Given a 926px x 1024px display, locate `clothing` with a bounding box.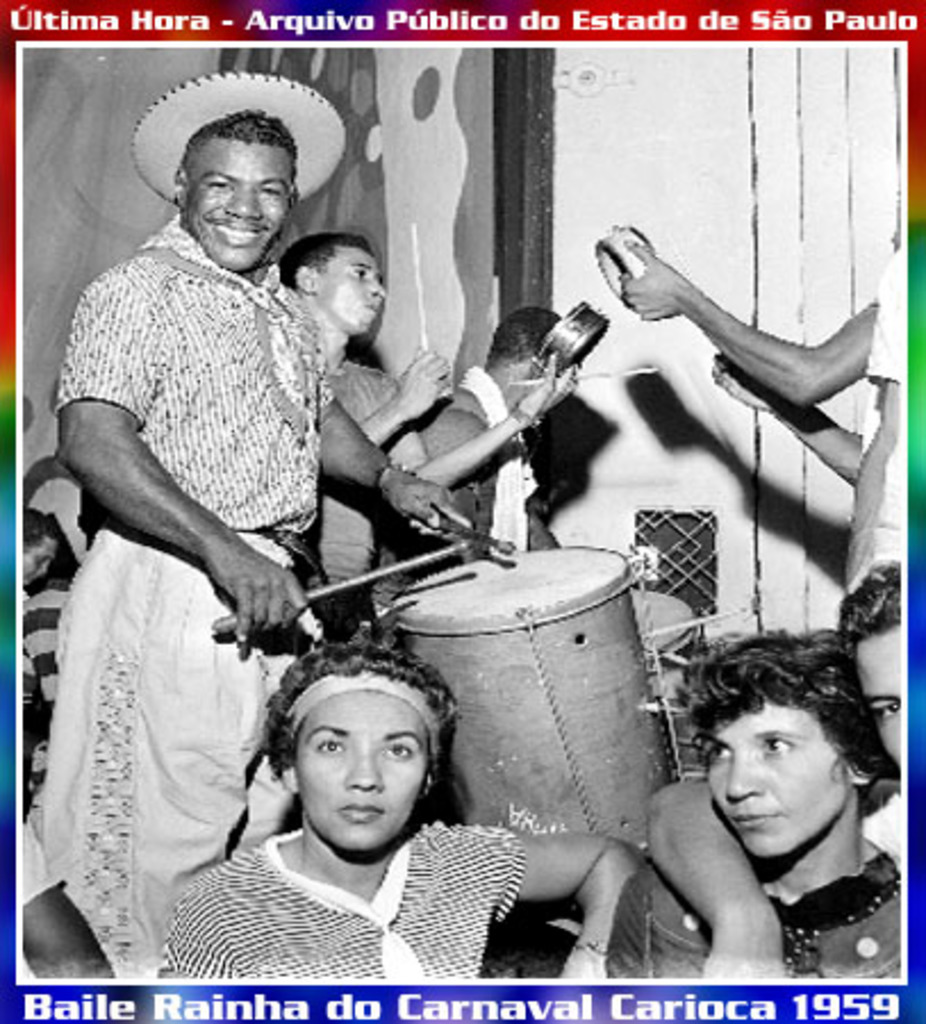
Located: (left=27, top=205, right=312, bottom=972).
